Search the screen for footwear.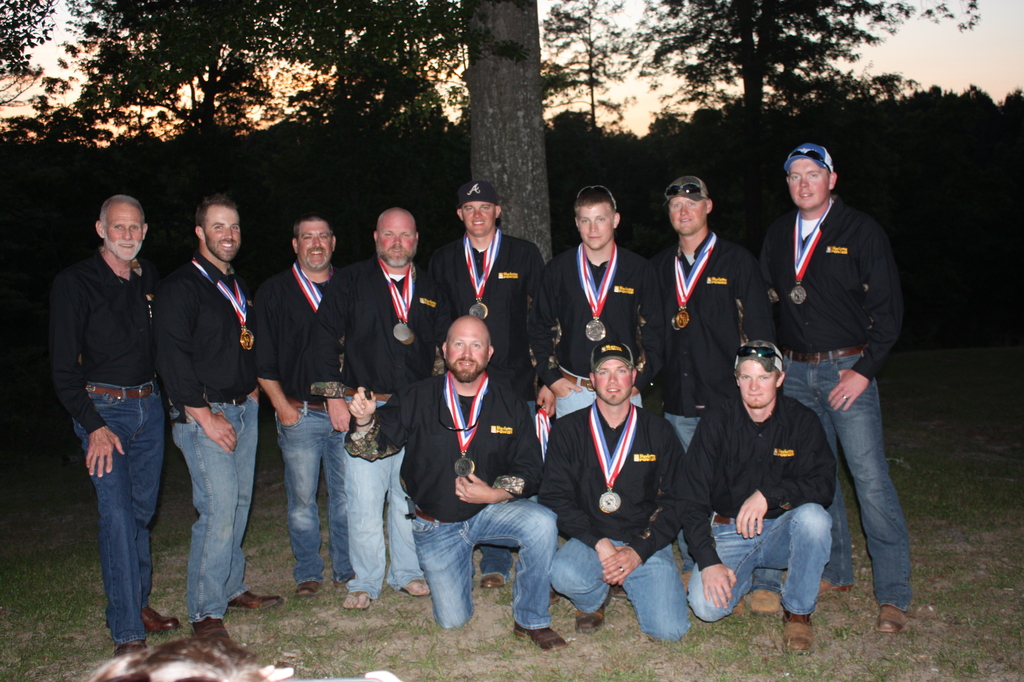
Found at detection(813, 572, 855, 601).
